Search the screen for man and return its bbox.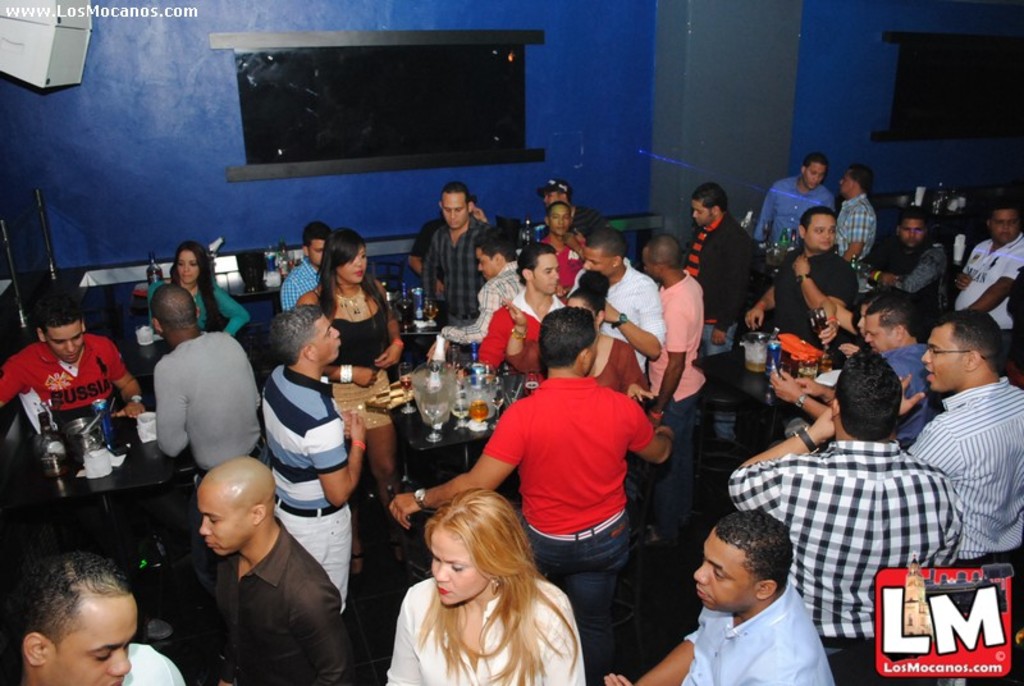
Found: l=0, t=546, r=140, b=685.
